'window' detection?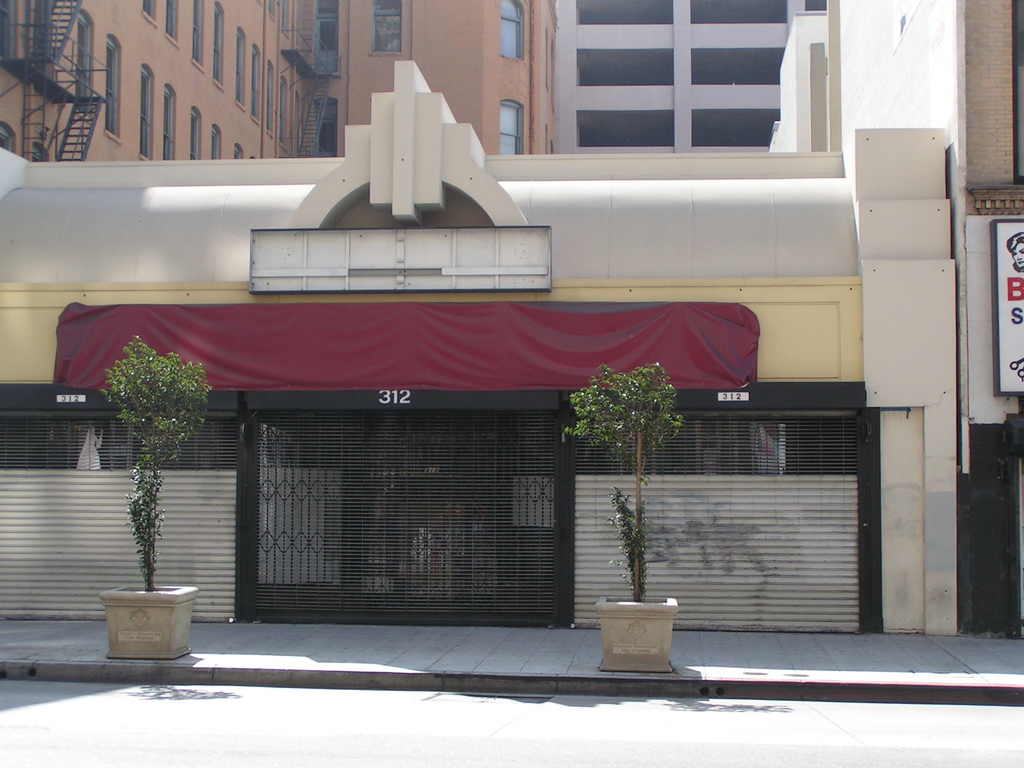
region(138, 0, 158, 26)
